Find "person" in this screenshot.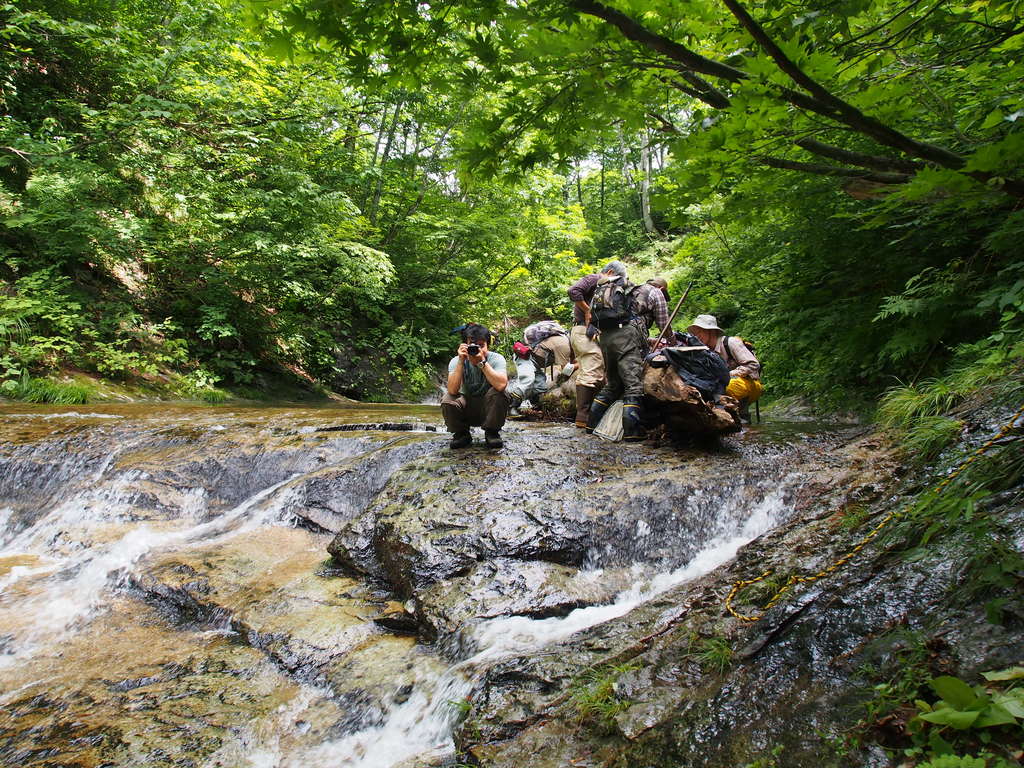
The bounding box for "person" is [567,260,633,433].
